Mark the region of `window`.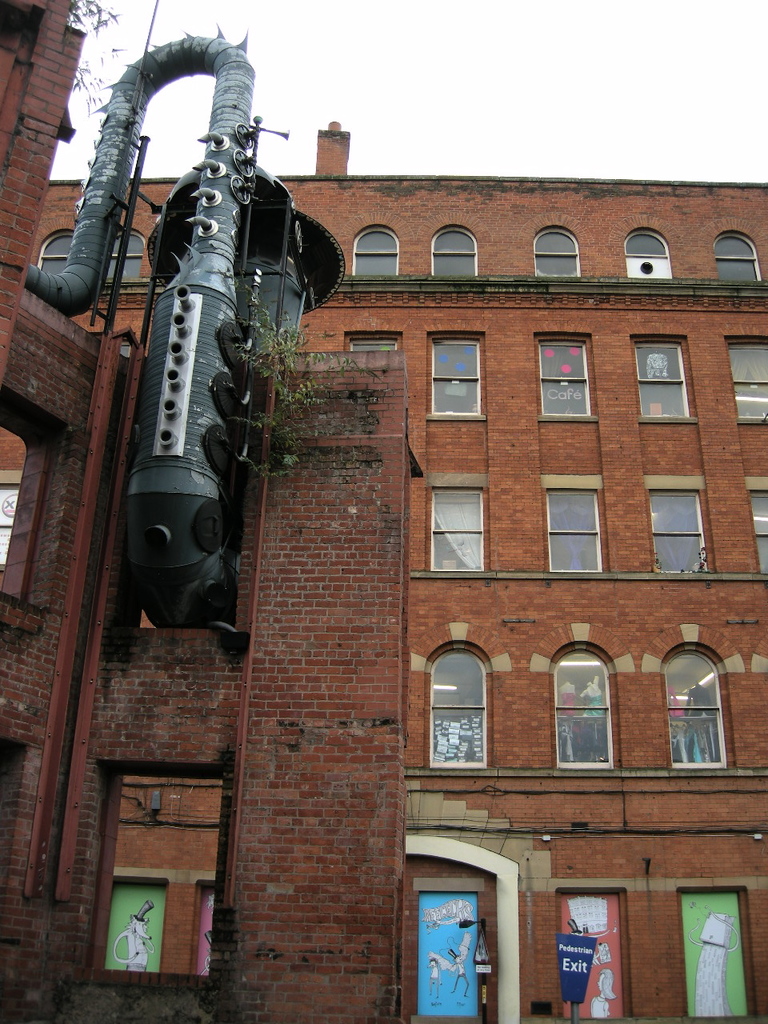
Region: x1=40, y1=233, x2=72, y2=277.
